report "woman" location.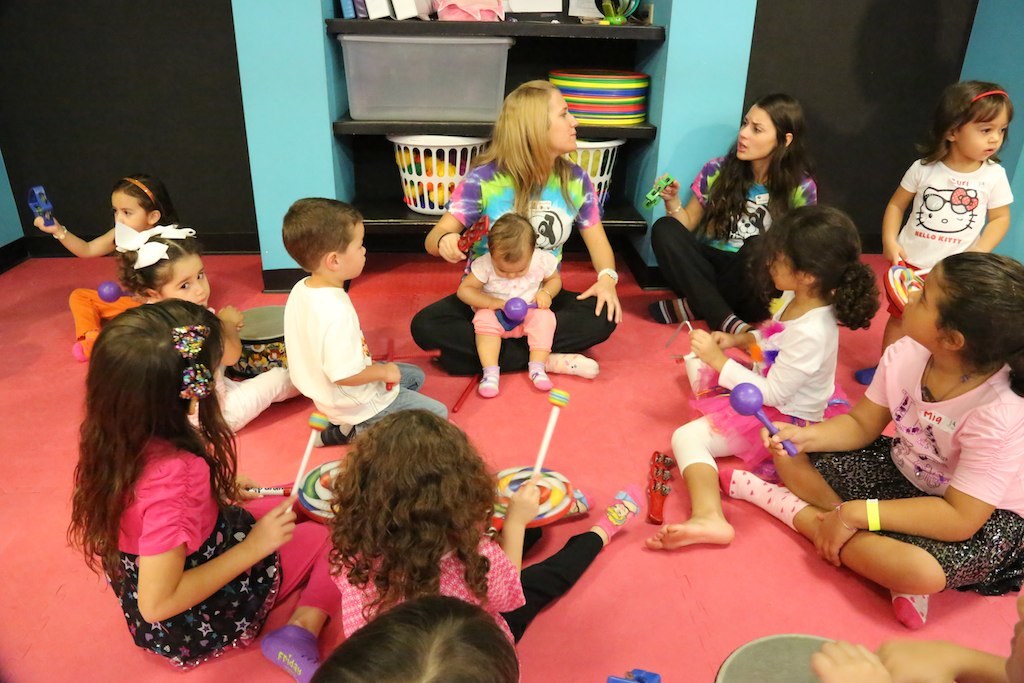
Report: locate(814, 231, 1023, 620).
